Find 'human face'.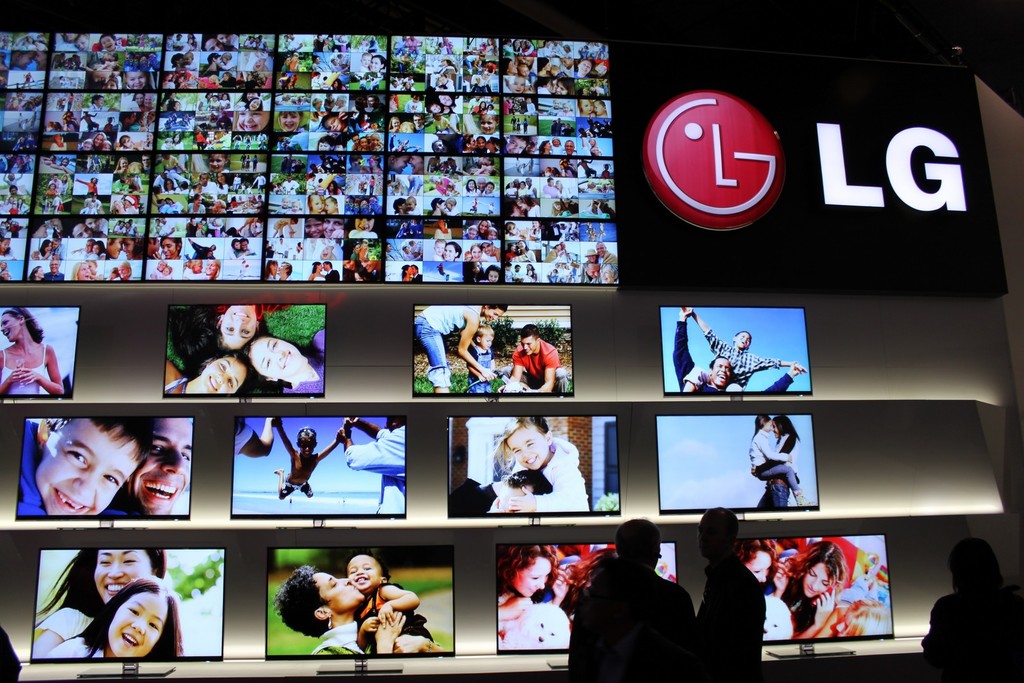
(left=202, top=353, right=248, bottom=392).
